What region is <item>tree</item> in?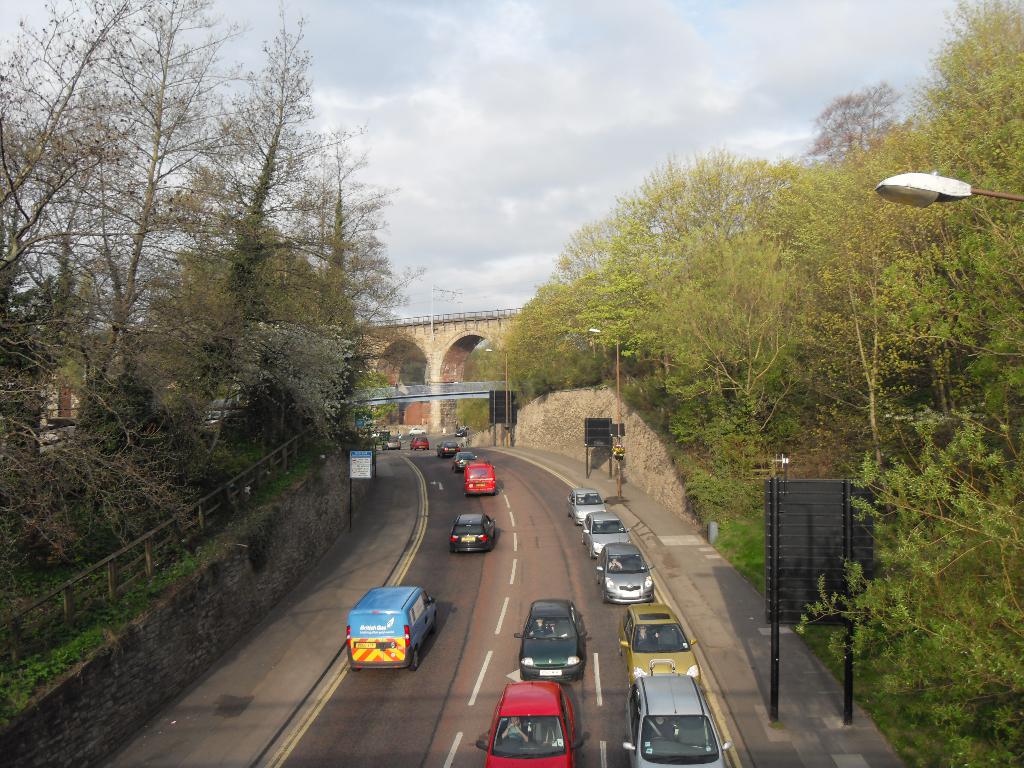
<region>538, 183, 634, 354</region>.
